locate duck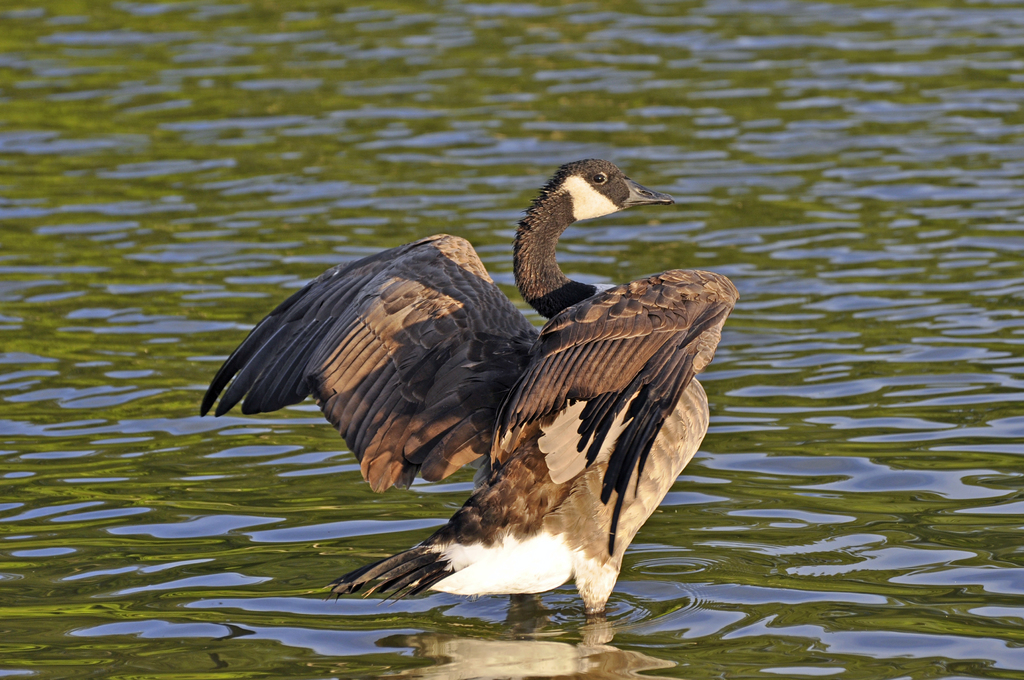
x1=200 y1=154 x2=737 y2=617
